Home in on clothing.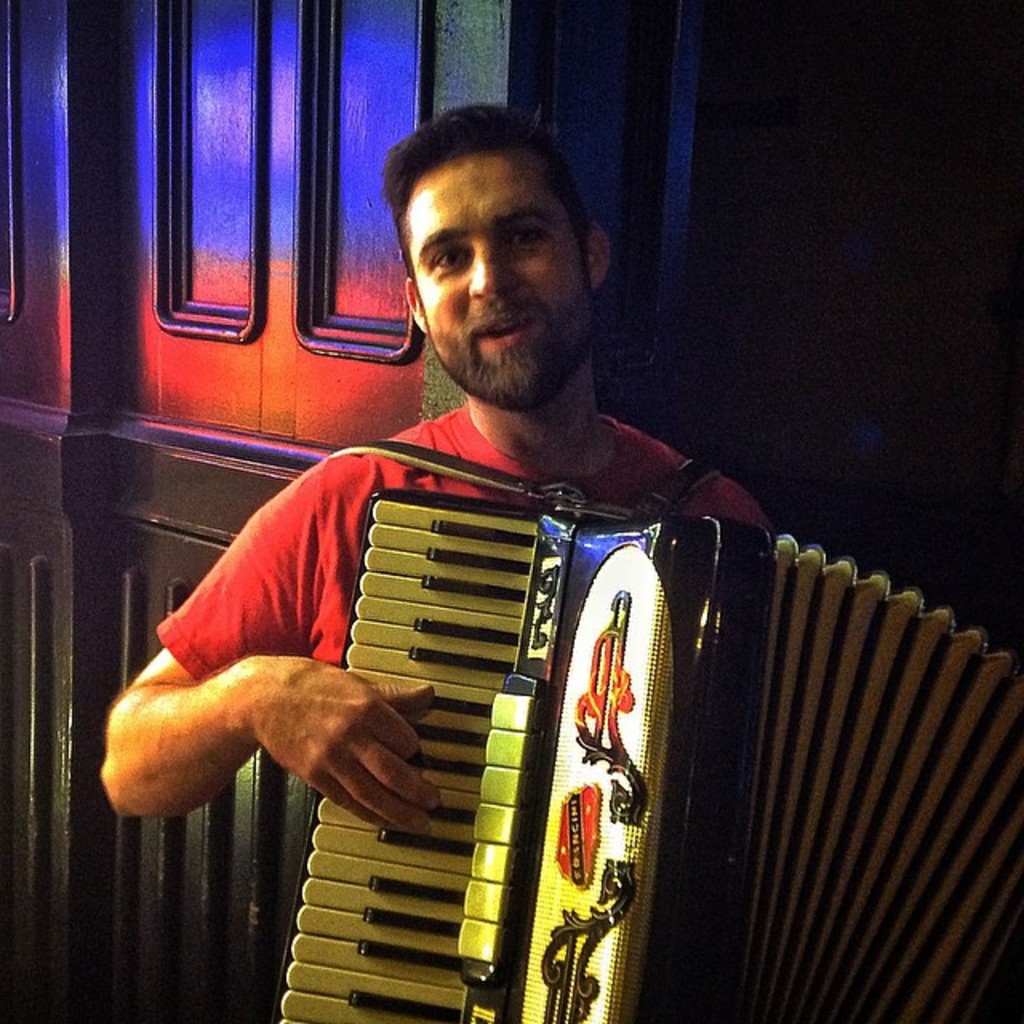
Homed in at (154, 400, 778, 680).
